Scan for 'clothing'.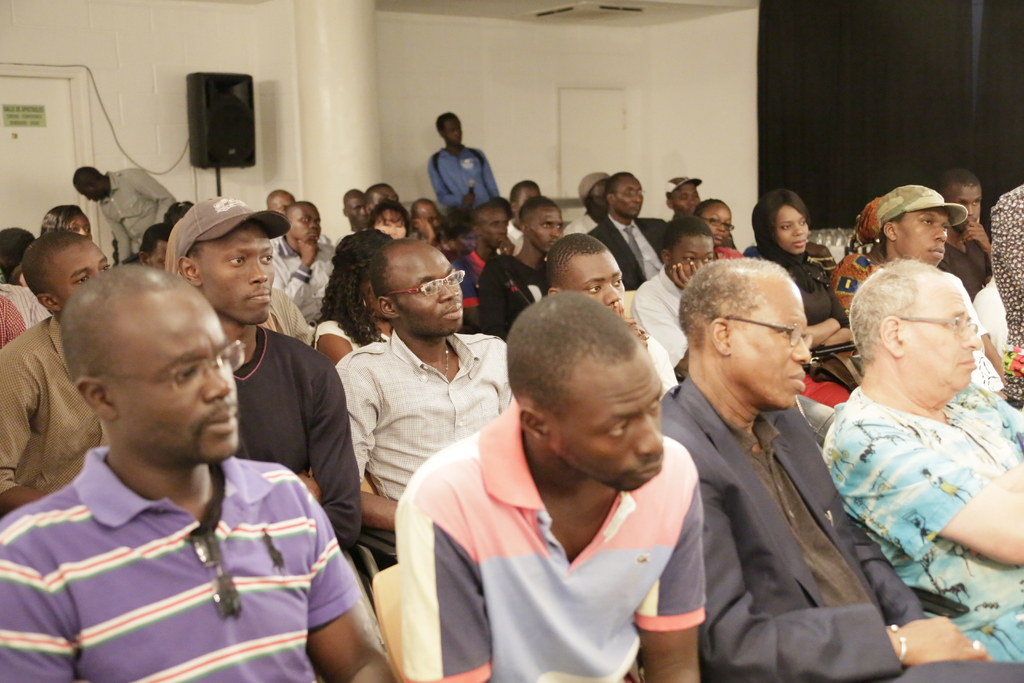
Scan result: [x1=624, y1=264, x2=698, y2=376].
